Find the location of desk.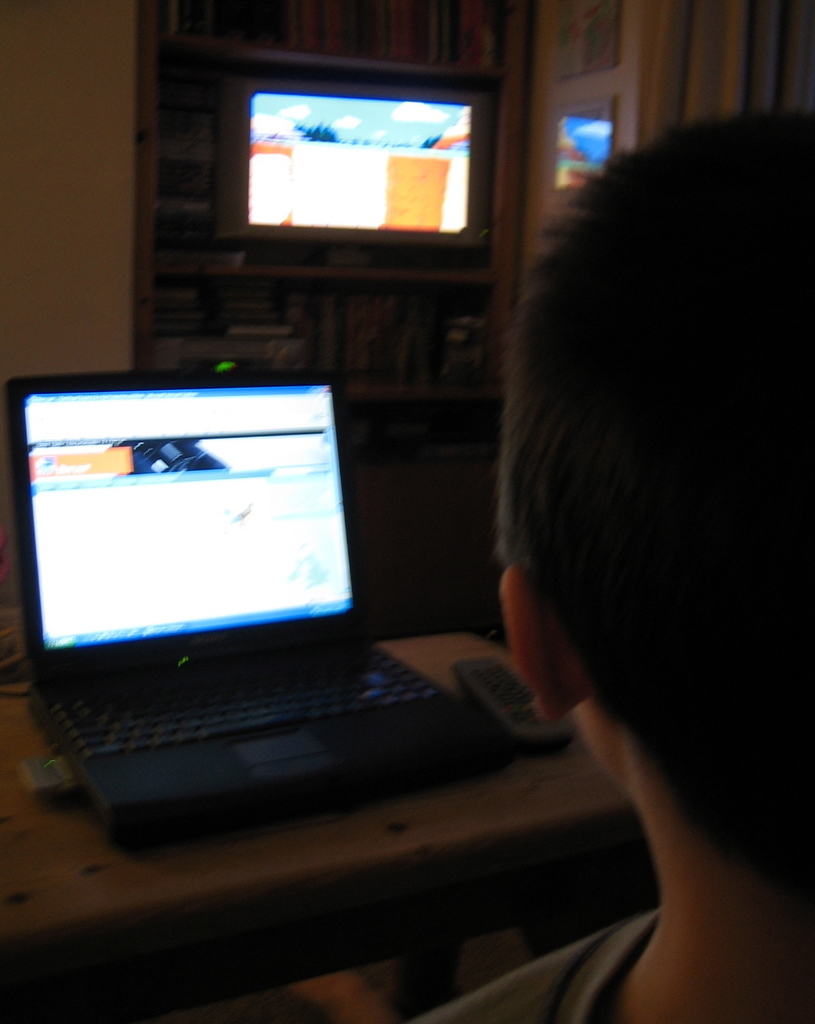
Location: (x1=0, y1=626, x2=660, y2=994).
